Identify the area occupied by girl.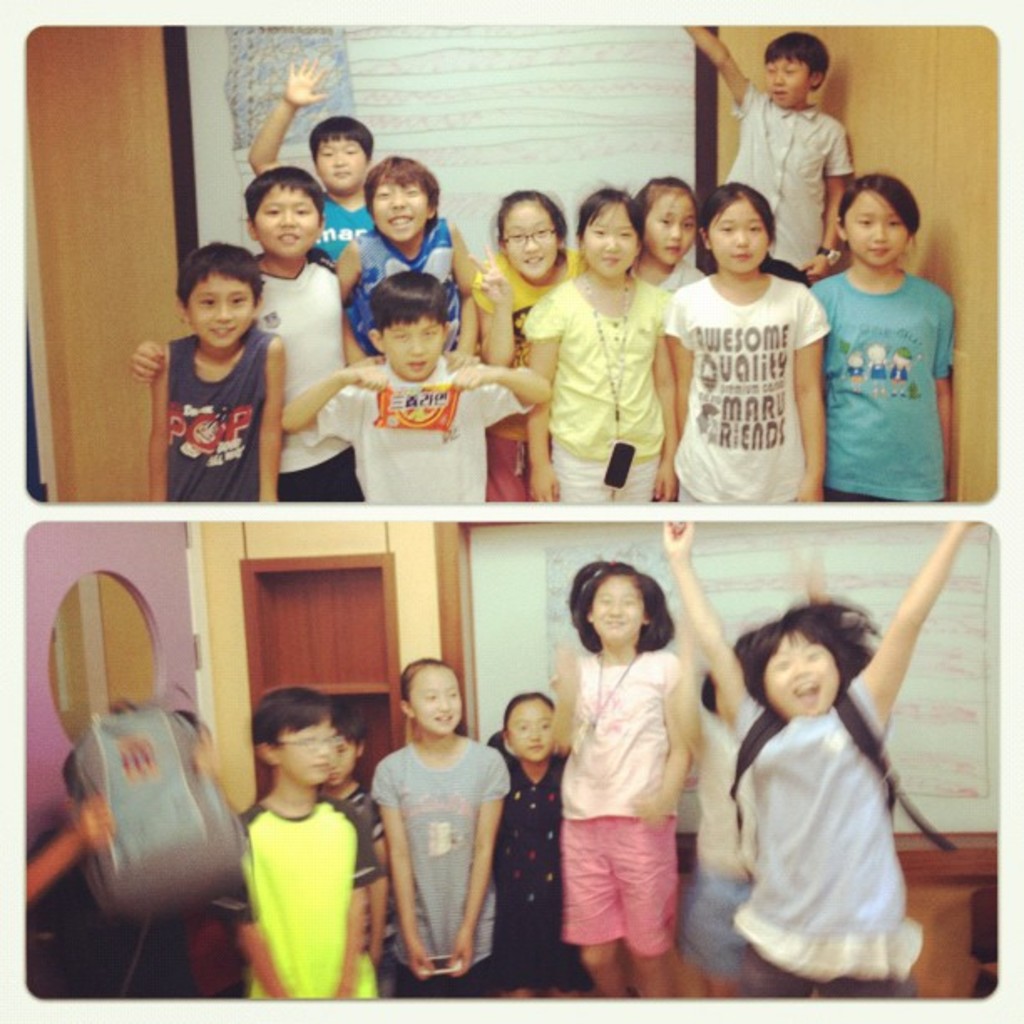
Area: [629, 176, 704, 289].
